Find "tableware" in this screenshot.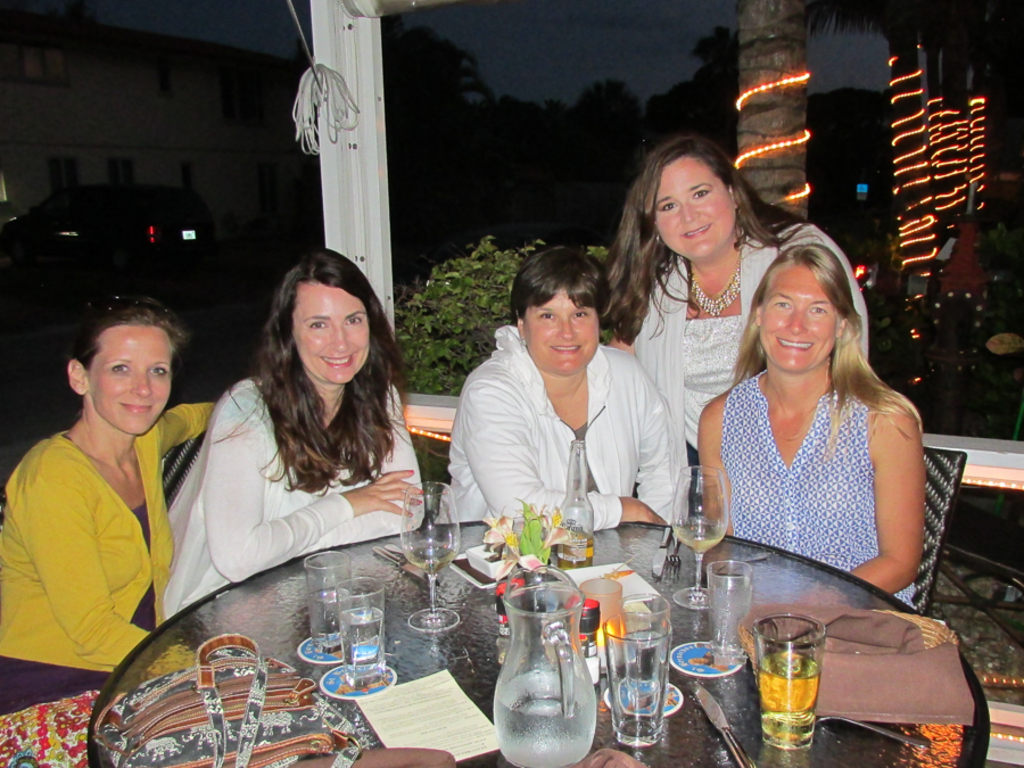
The bounding box for "tableware" is left=484, top=553, right=610, bottom=738.
